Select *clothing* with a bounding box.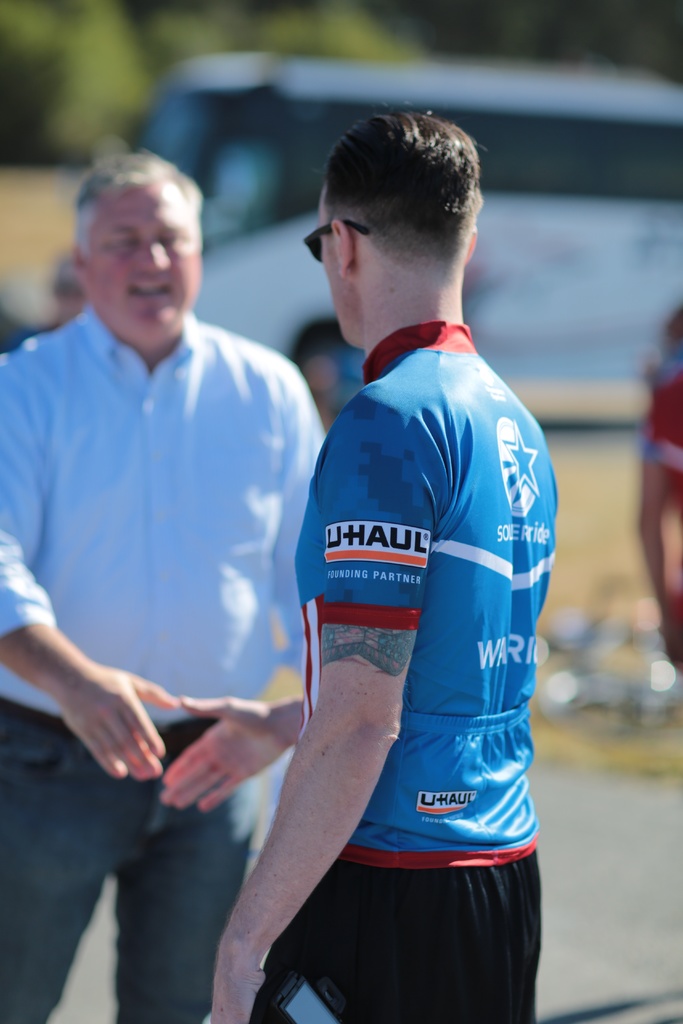
detection(254, 295, 555, 1023).
